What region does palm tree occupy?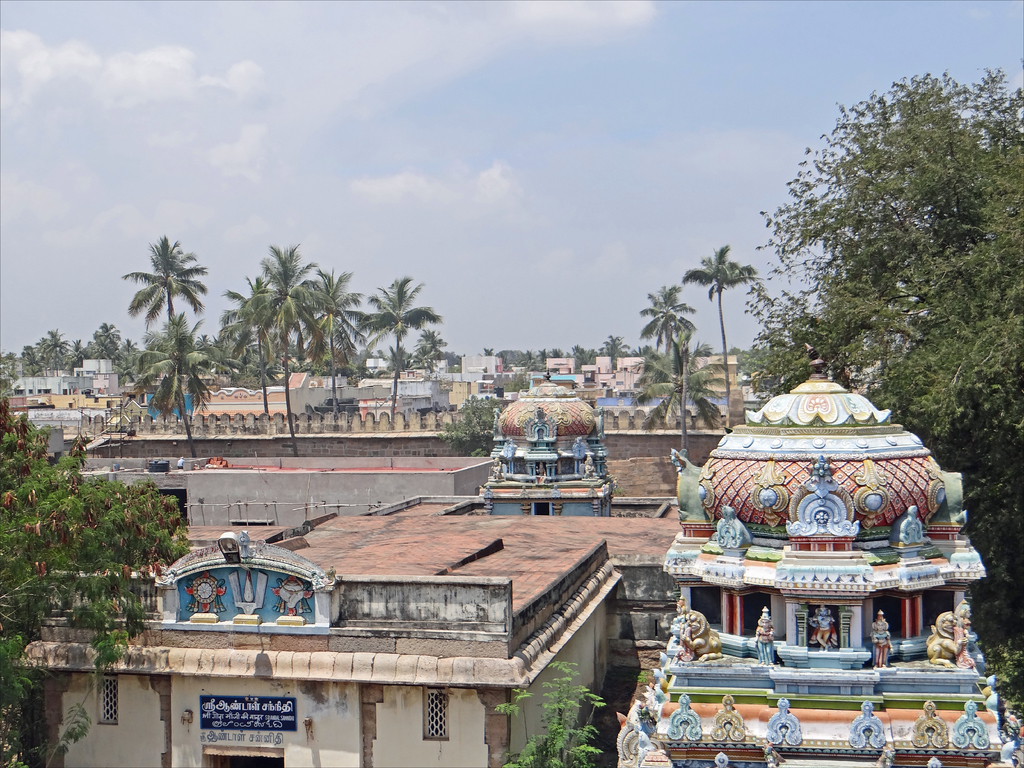
box=[113, 229, 209, 454].
